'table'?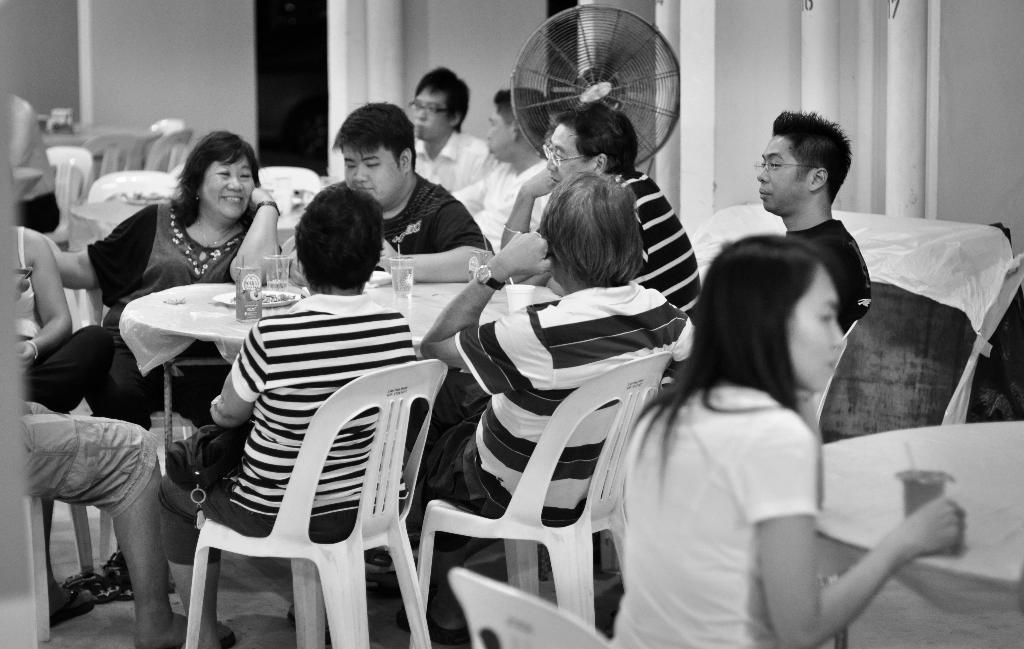
x1=804 y1=416 x2=1023 y2=648
